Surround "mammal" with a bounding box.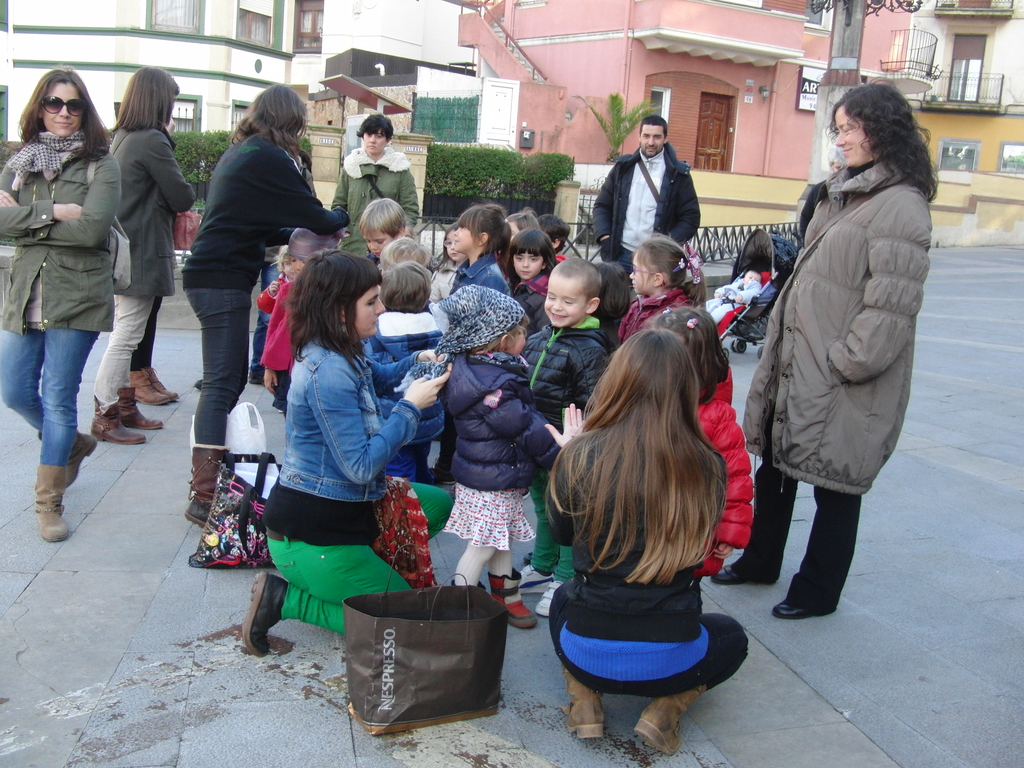
box=[538, 214, 570, 261].
